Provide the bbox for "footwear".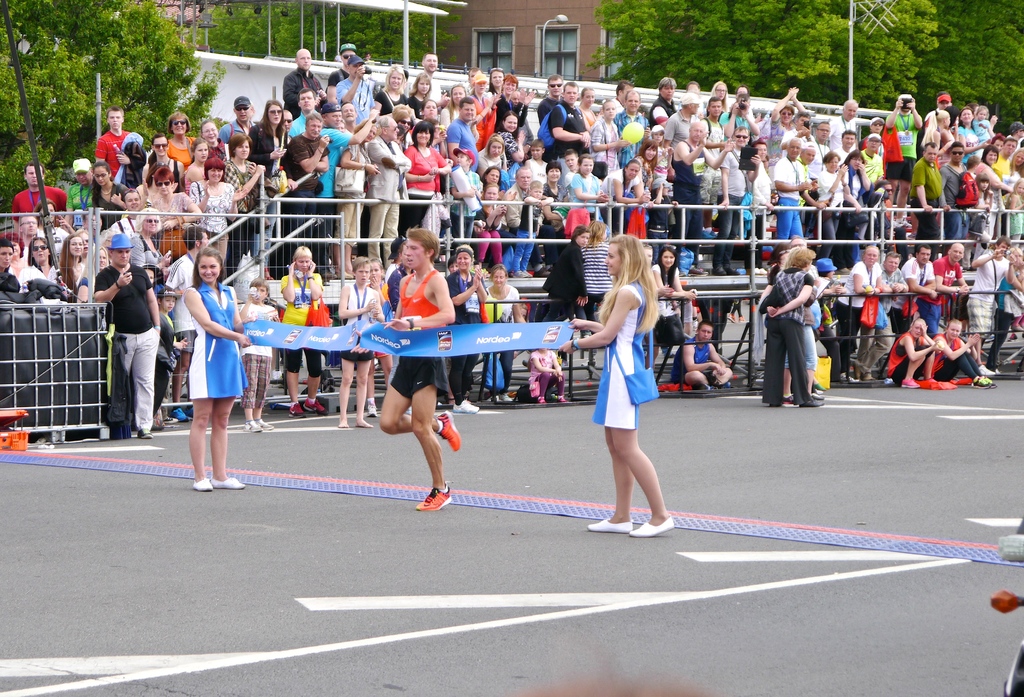
x1=366, y1=405, x2=376, y2=419.
